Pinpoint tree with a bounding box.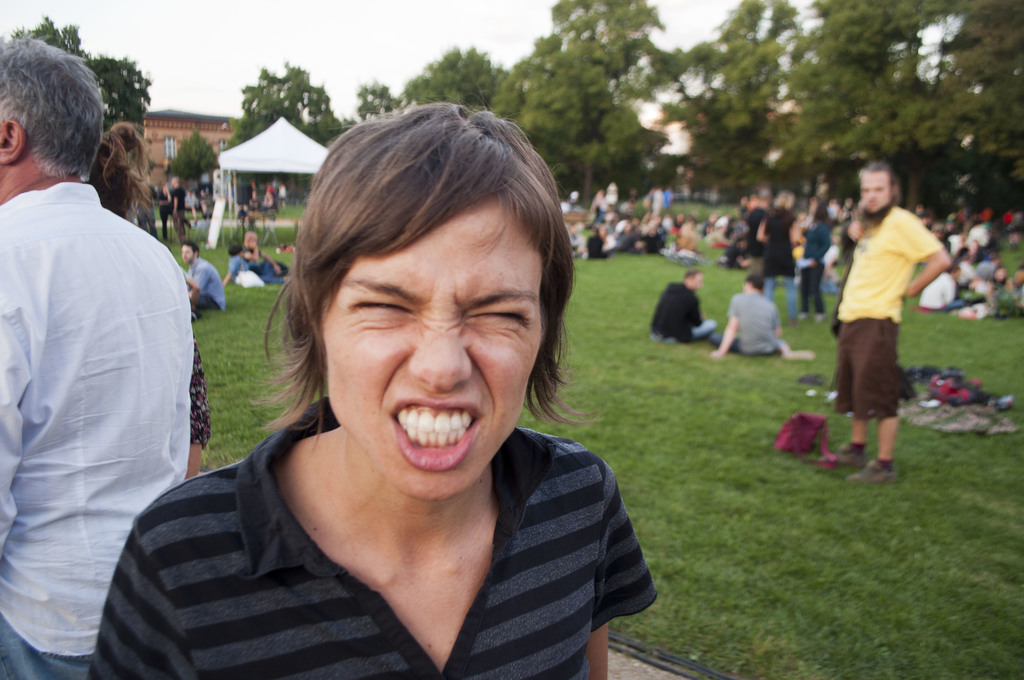
region(157, 125, 221, 206).
